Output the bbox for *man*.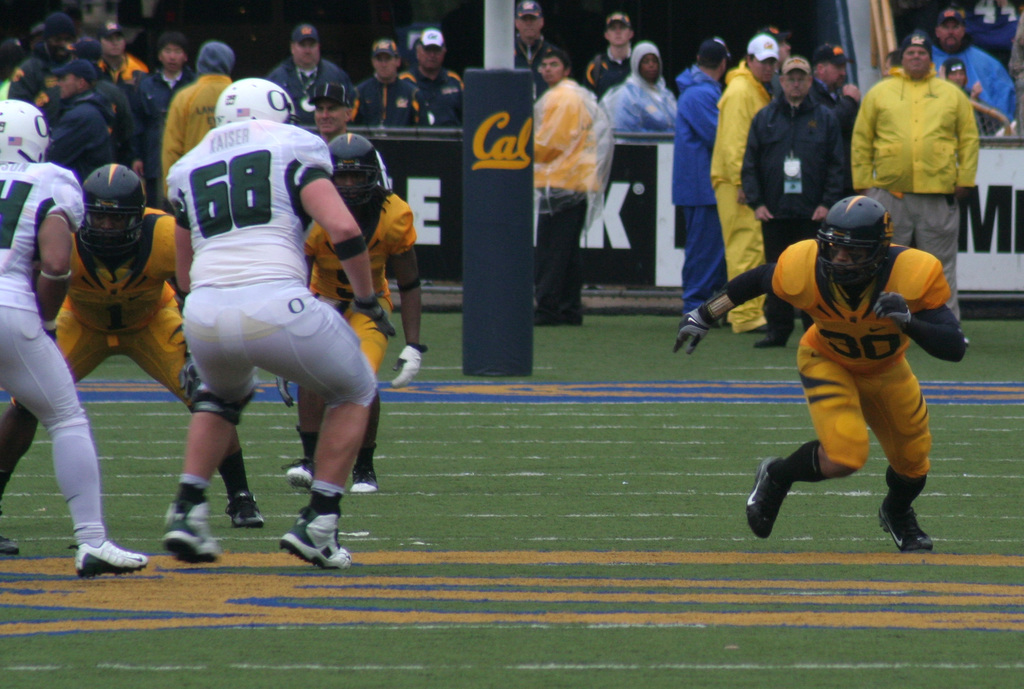
bbox=[129, 56, 383, 562].
